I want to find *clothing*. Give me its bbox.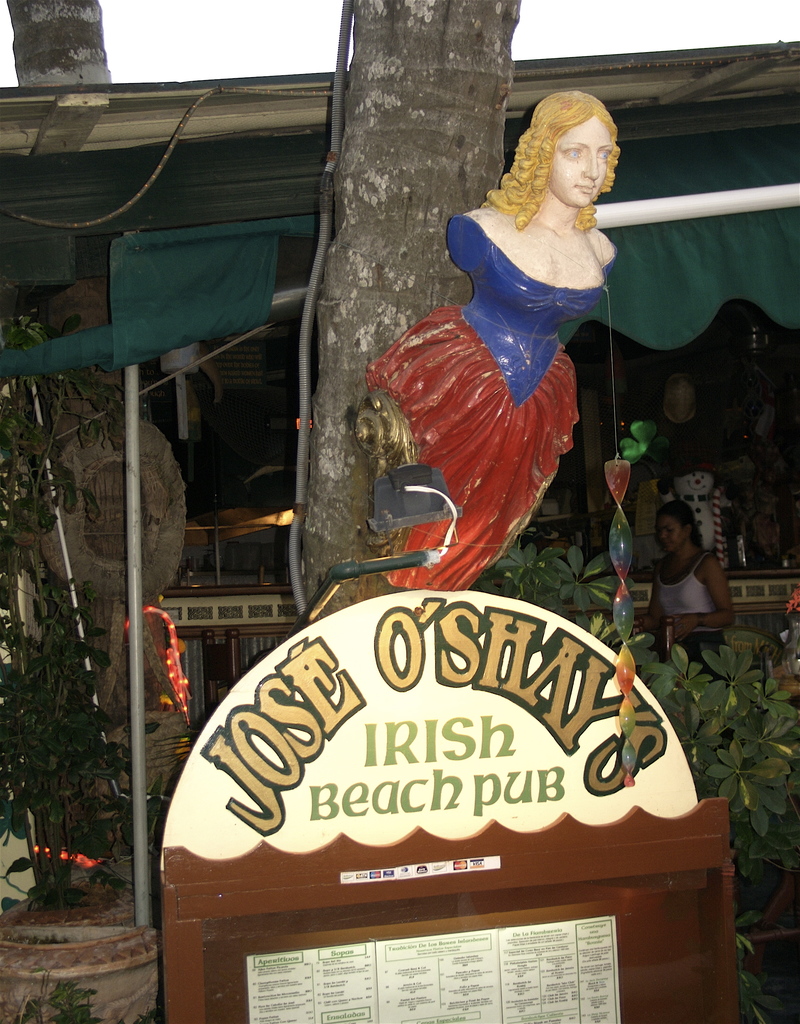
Rect(646, 531, 719, 631).
